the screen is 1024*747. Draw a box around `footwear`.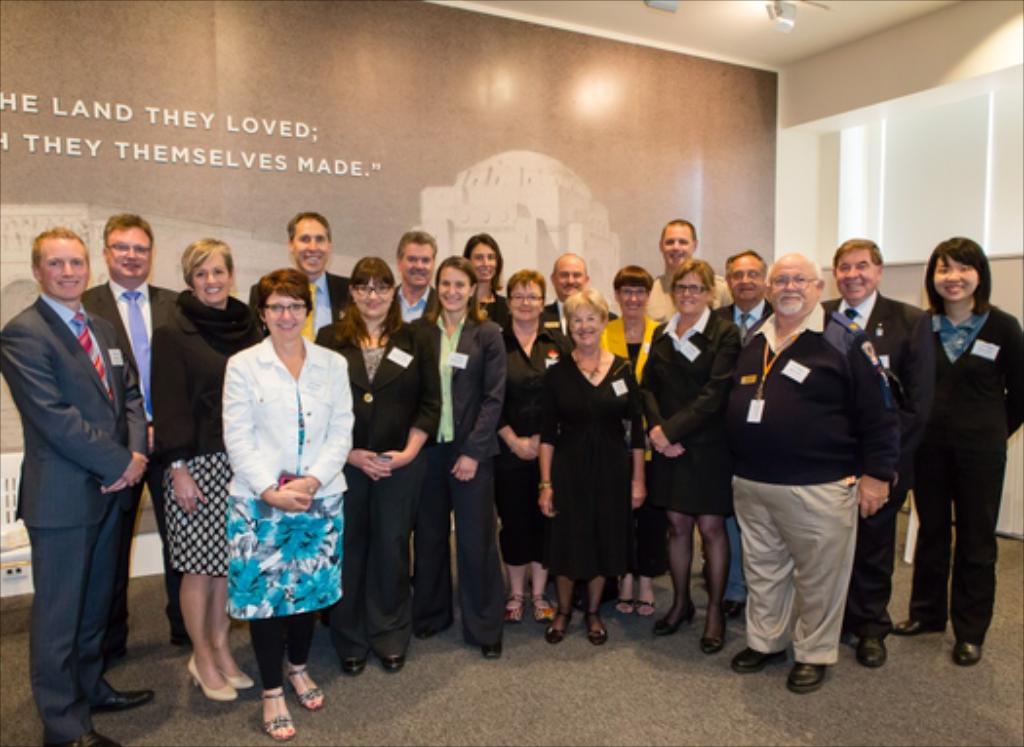
[x1=254, y1=685, x2=295, y2=739].
